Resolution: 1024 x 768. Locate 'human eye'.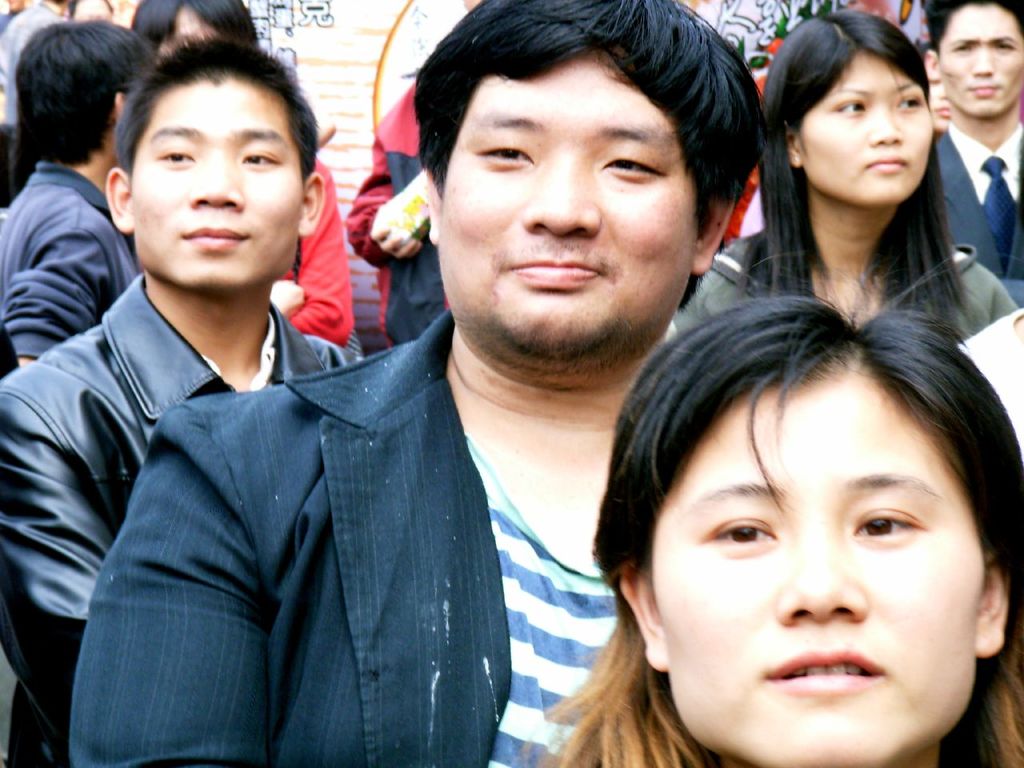
pyautogui.locateOnScreen(951, 39, 973, 57).
